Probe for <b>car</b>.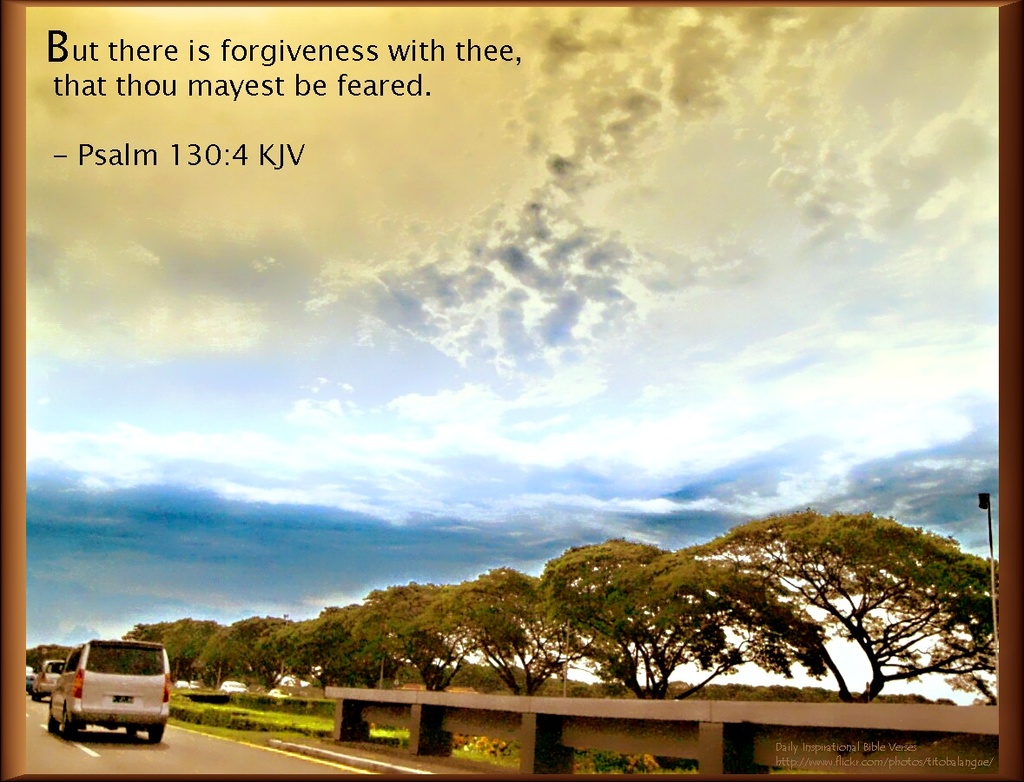
Probe result: rect(25, 664, 36, 693).
